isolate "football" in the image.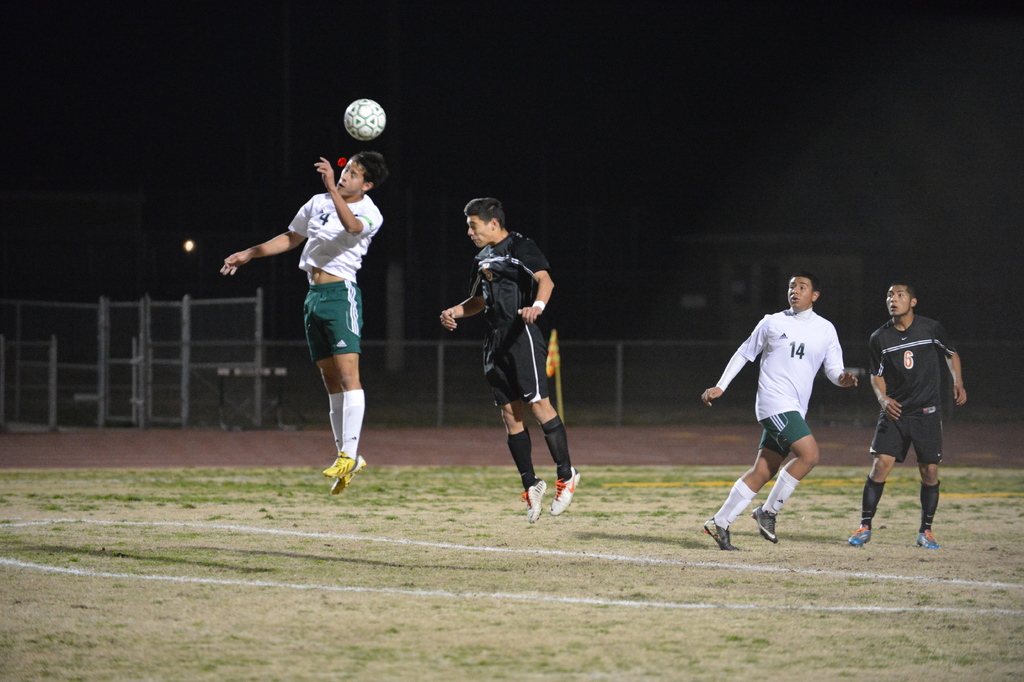
Isolated region: [346, 99, 388, 142].
